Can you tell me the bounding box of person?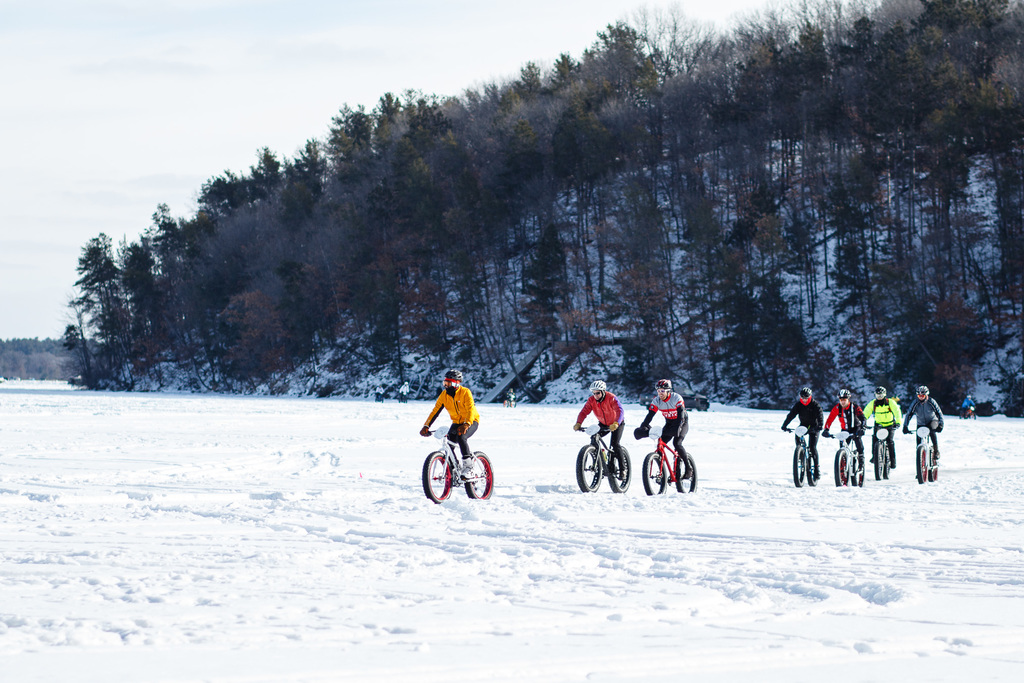
bbox=[783, 388, 824, 479].
